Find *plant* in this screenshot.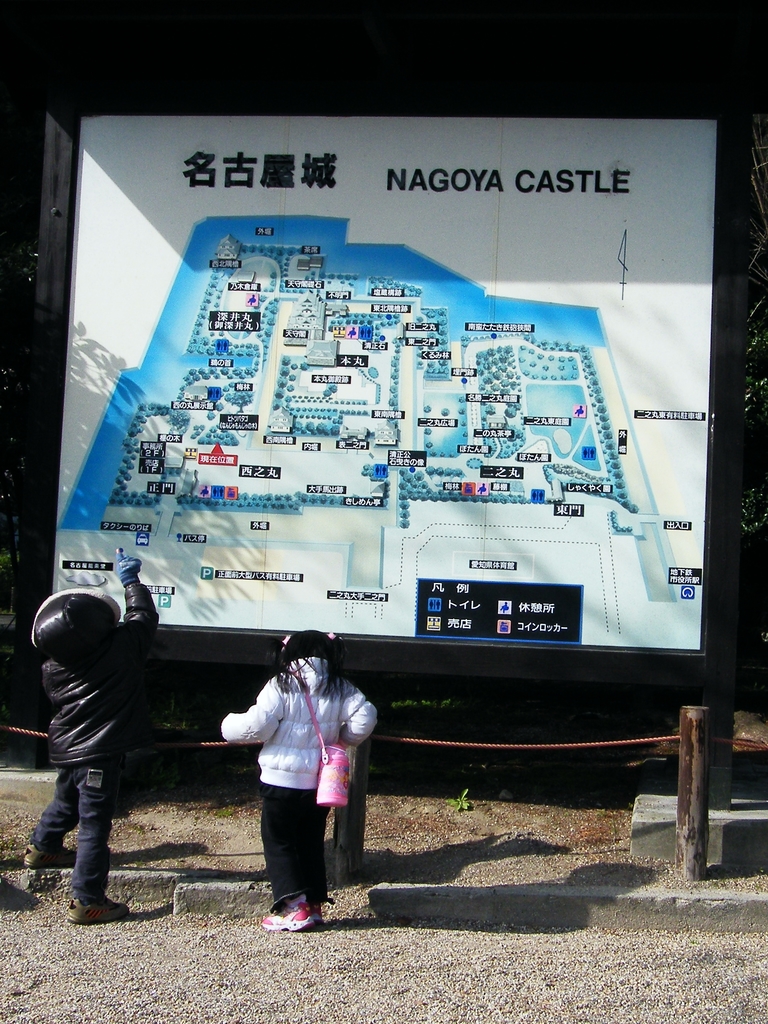
The bounding box for *plant* is 211, 799, 244, 822.
